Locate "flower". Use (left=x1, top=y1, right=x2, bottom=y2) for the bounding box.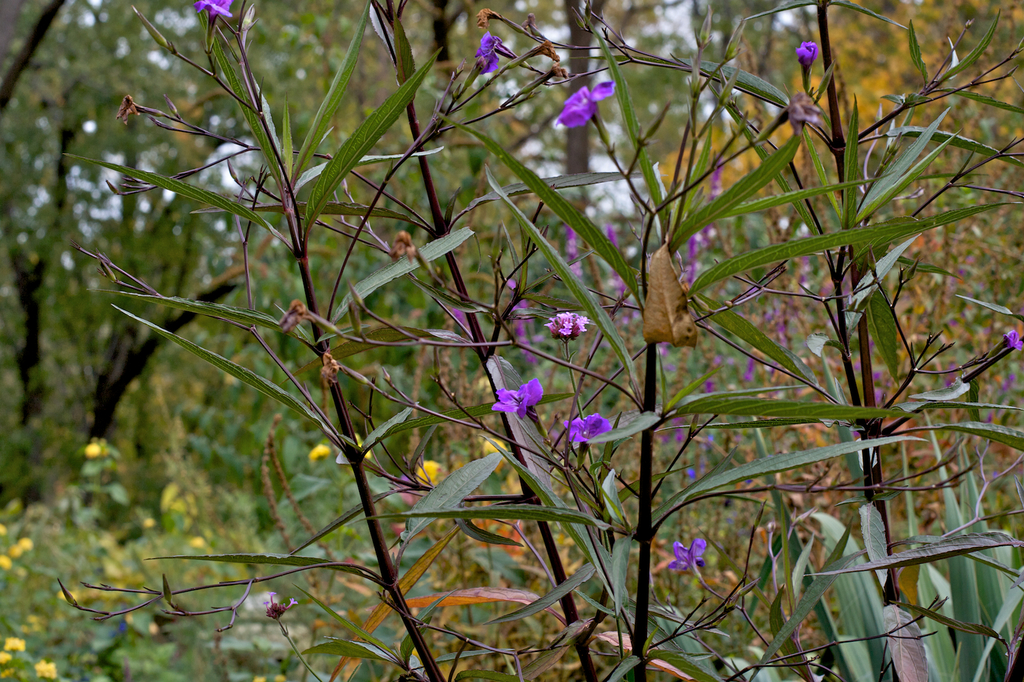
(left=475, top=435, right=517, bottom=483).
